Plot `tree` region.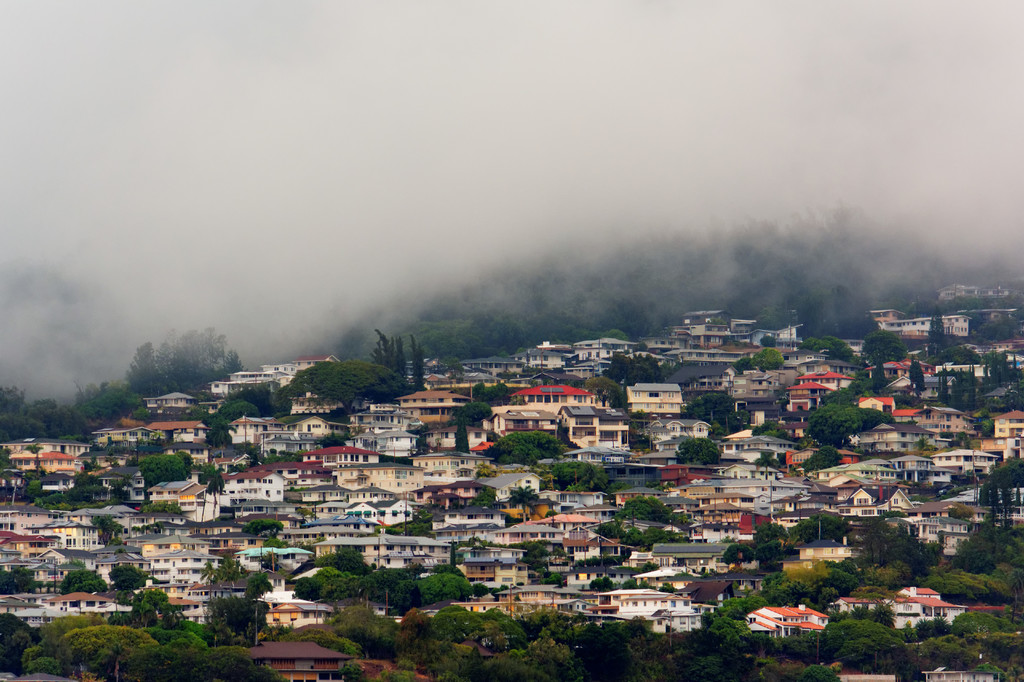
Plotted at detection(879, 597, 898, 628).
